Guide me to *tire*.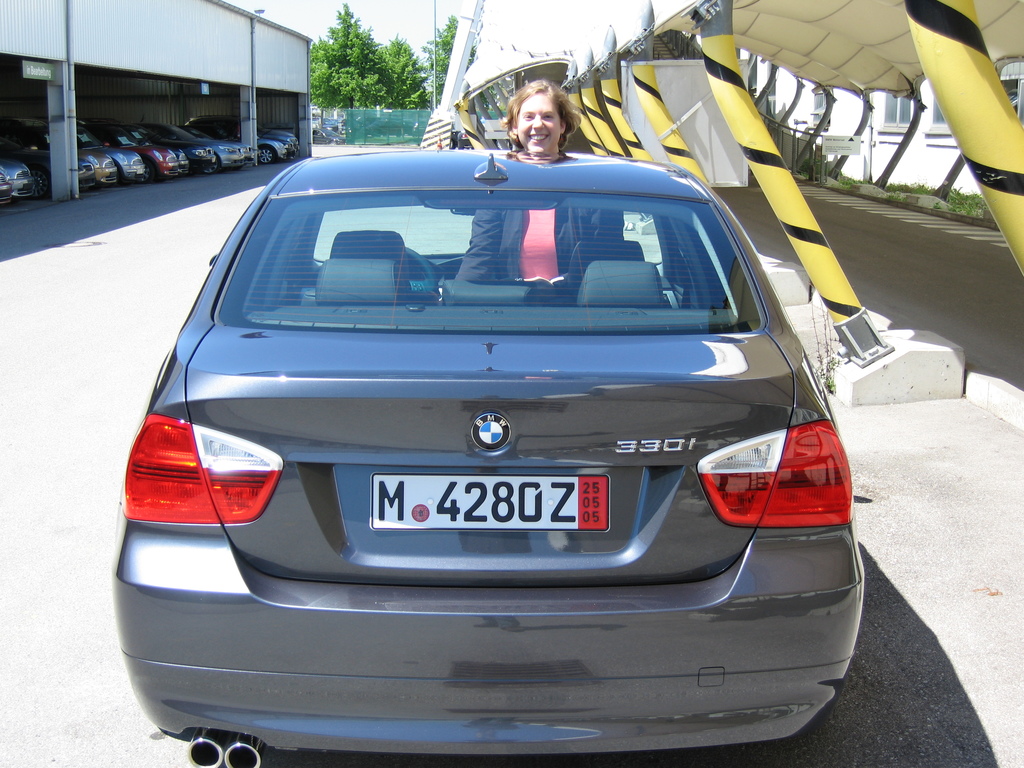
Guidance: [x1=32, y1=168, x2=52, y2=196].
